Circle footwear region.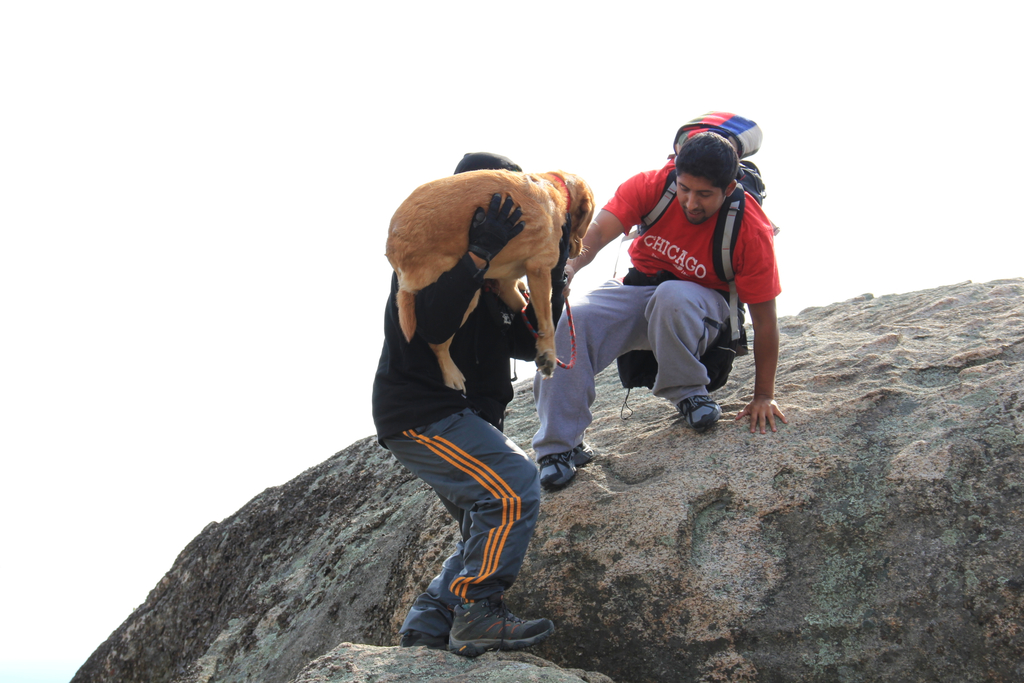
Region: <bbox>400, 630, 451, 646</bbox>.
